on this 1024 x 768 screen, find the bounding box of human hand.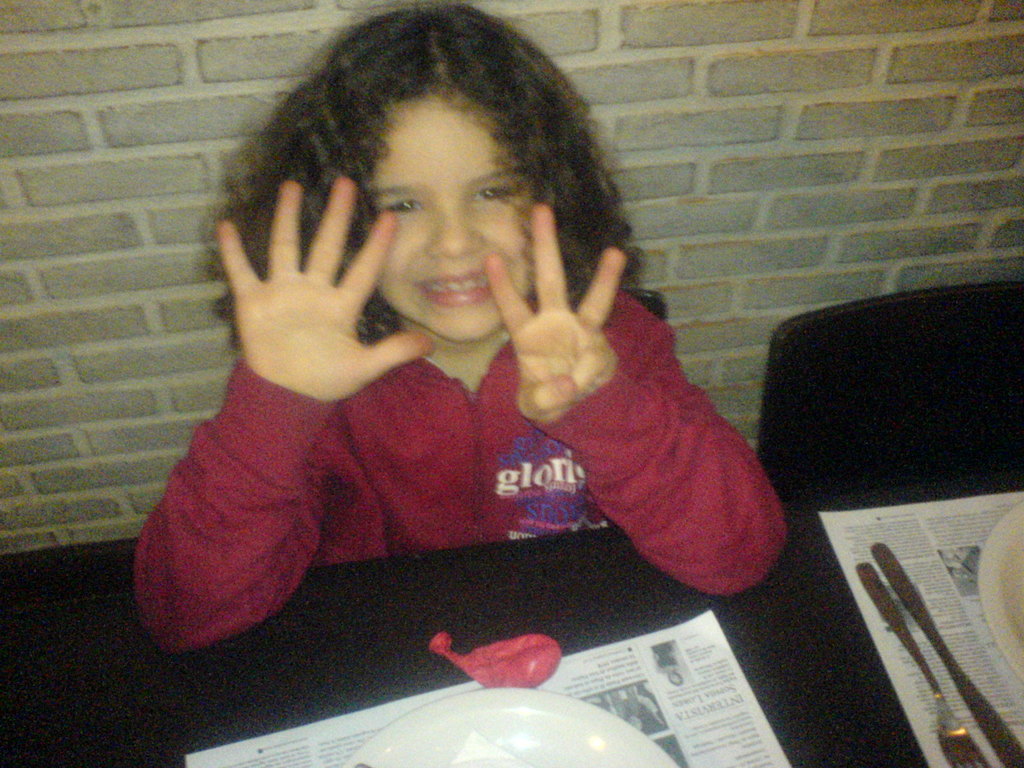
Bounding box: pyautogui.locateOnScreen(214, 175, 437, 408).
